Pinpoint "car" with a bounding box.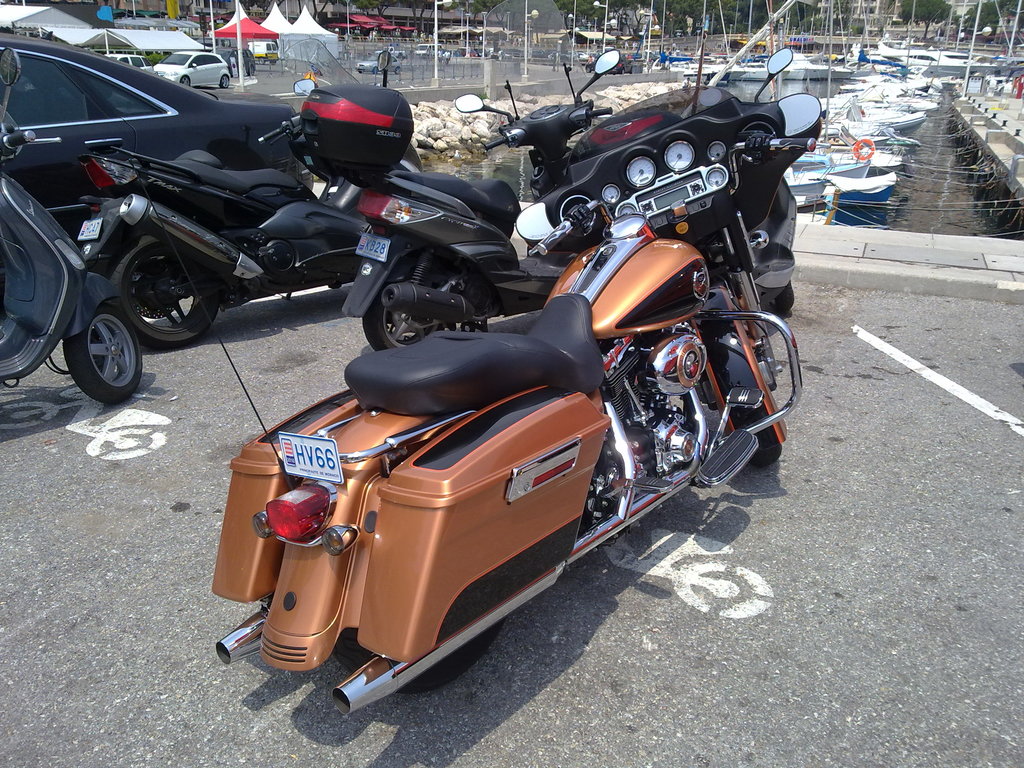
356 51 402 74.
